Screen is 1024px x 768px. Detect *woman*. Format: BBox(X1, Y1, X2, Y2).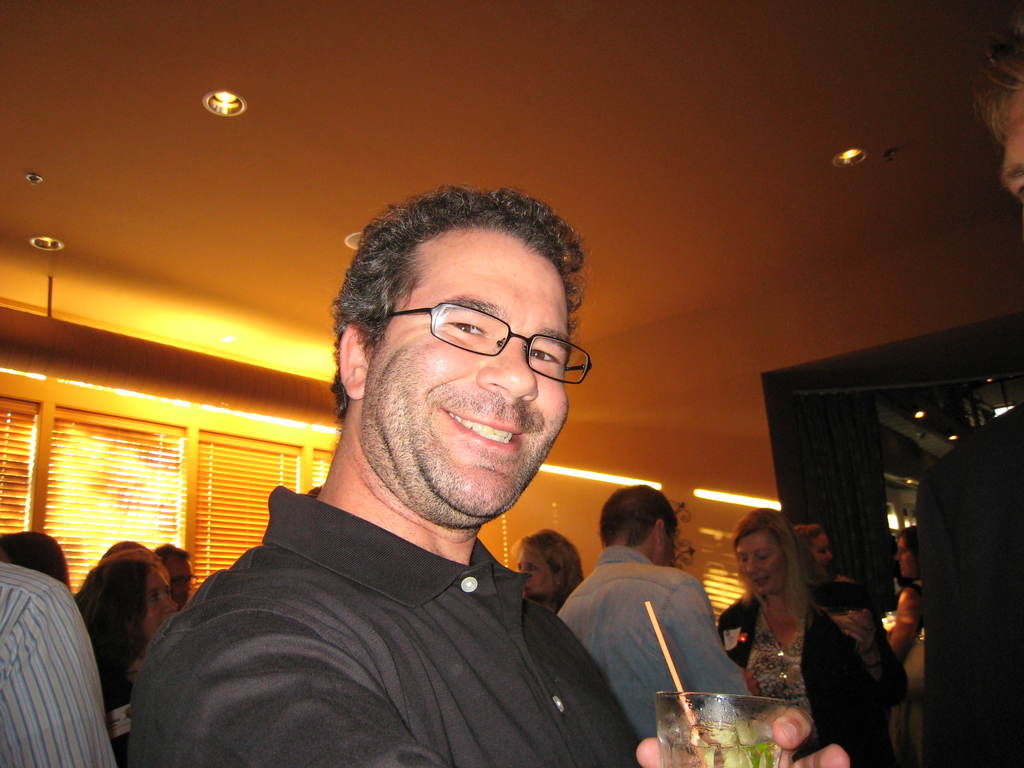
BBox(716, 513, 900, 767).
